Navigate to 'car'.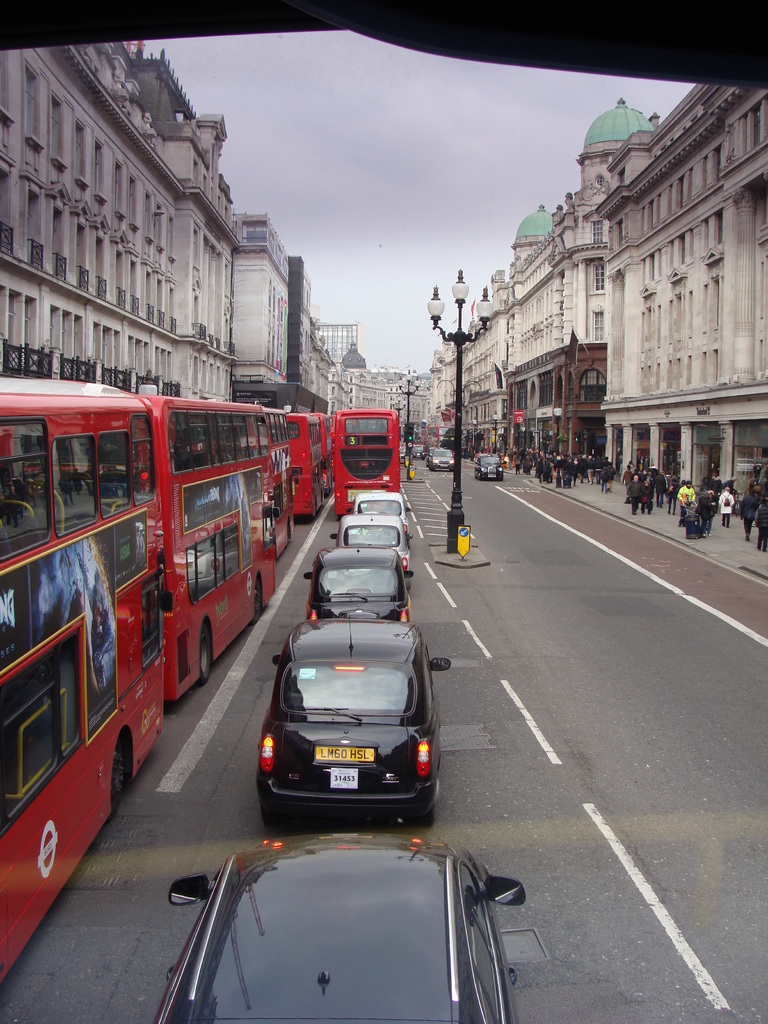
Navigation target: (353, 492, 412, 537).
